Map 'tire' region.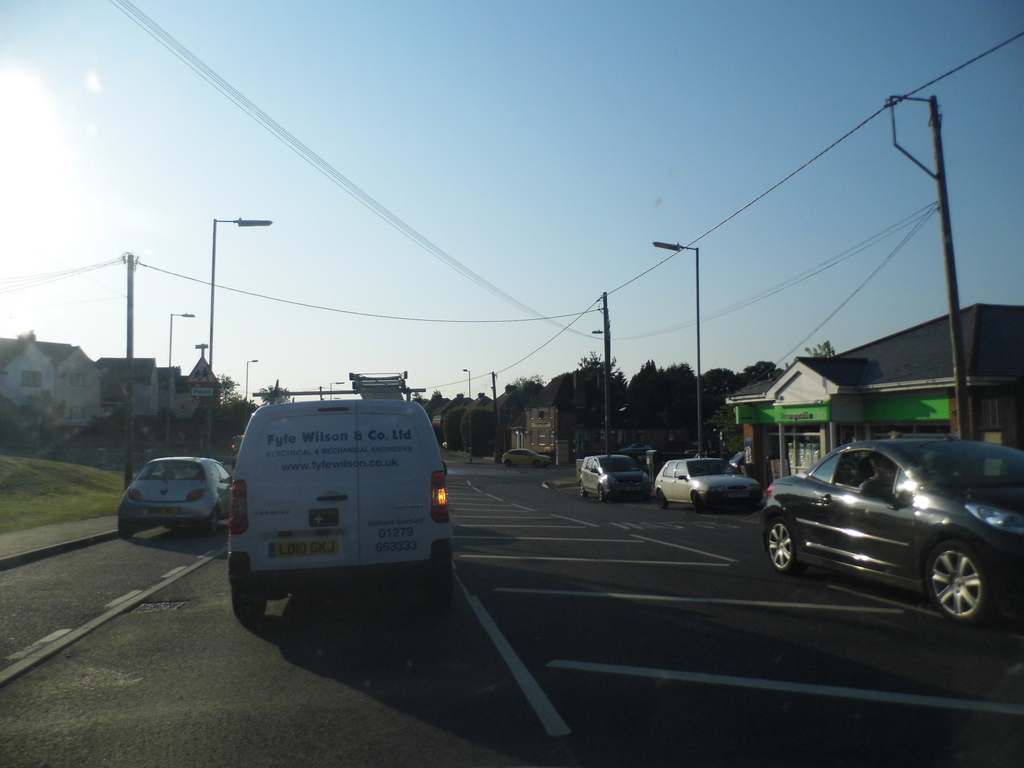
Mapped to detection(114, 518, 135, 539).
